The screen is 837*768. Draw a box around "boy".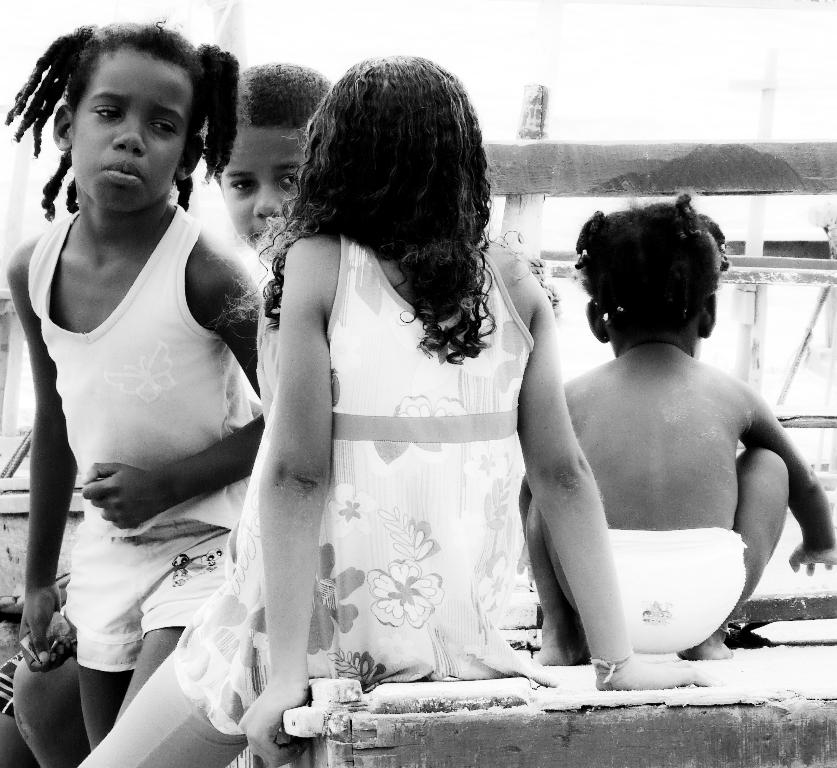
Rect(193, 52, 370, 267).
